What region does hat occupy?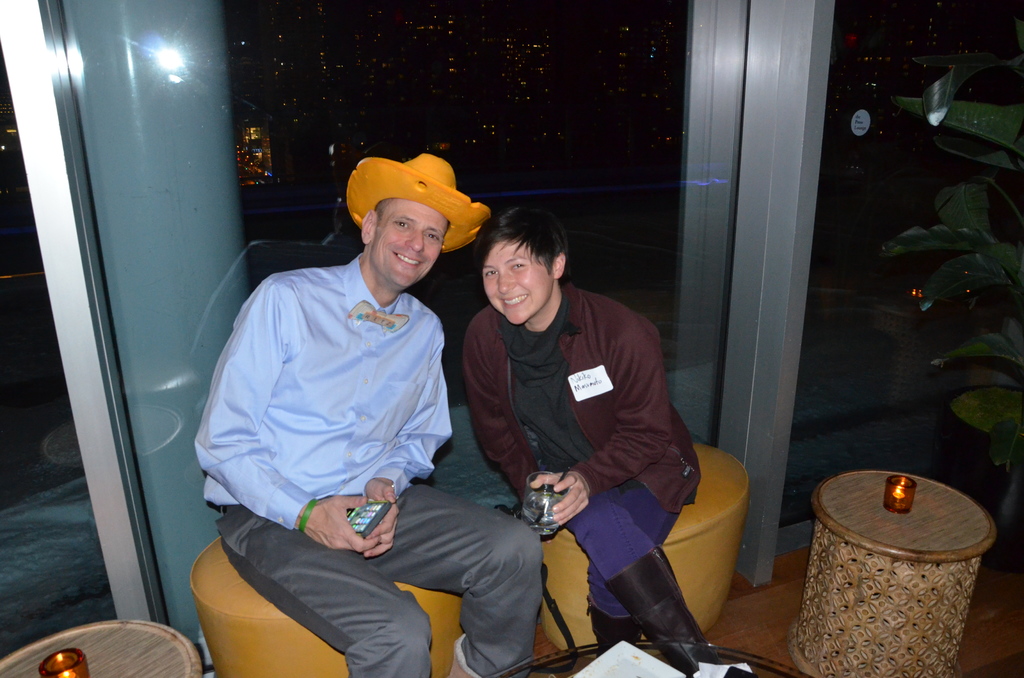
bbox(342, 151, 492, 254).
